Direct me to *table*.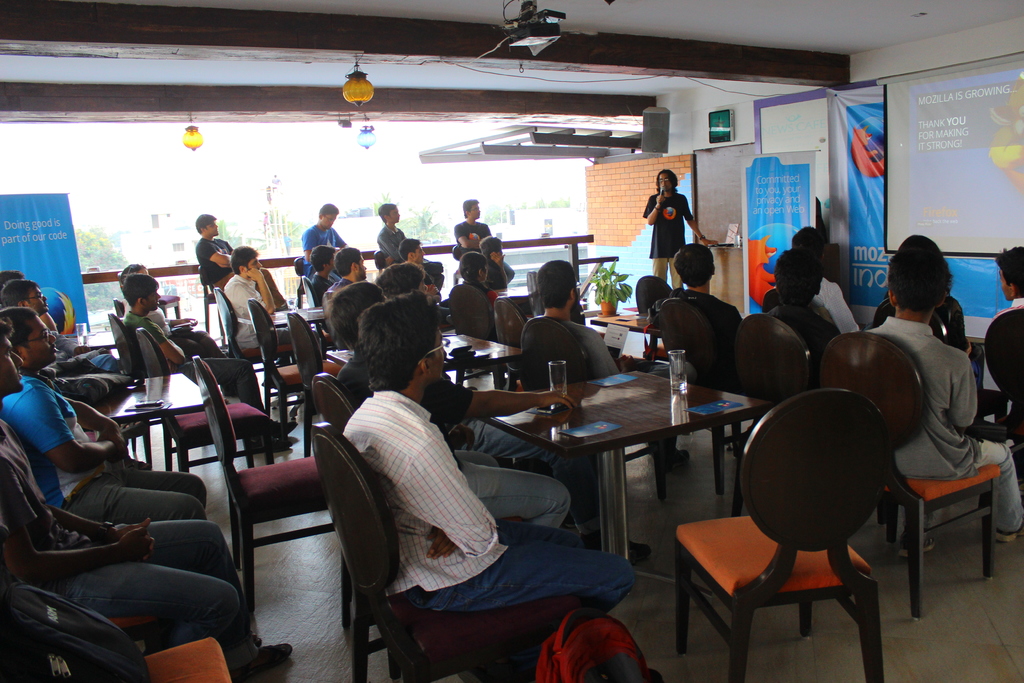
Direction: locate(92, 367, 212, 465).
